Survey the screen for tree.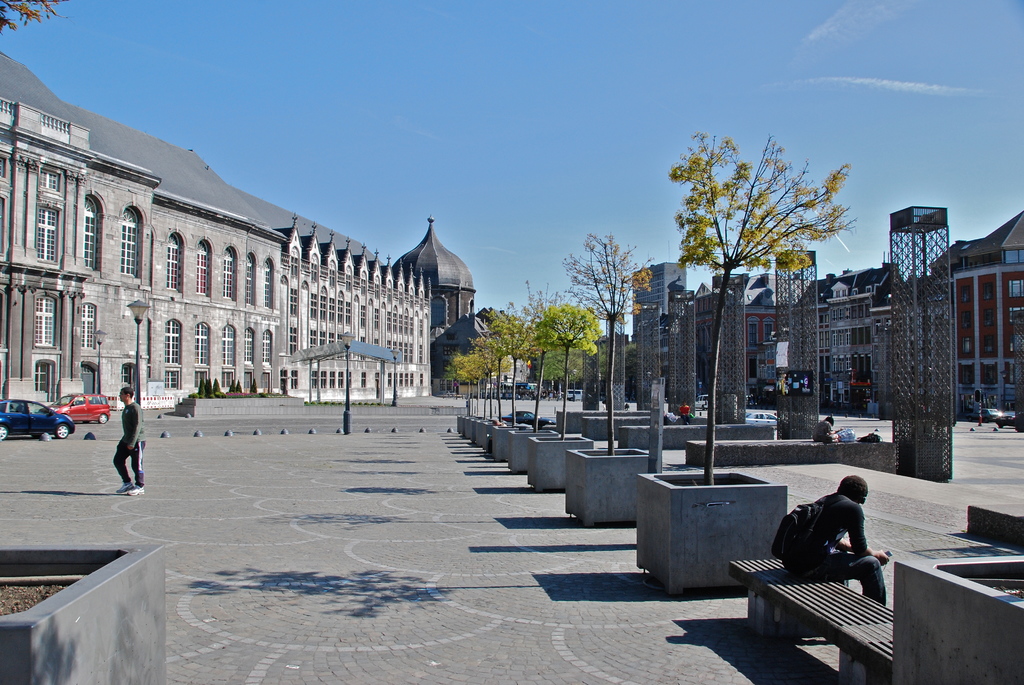
Survey found: bbox=(0, 0, 68, 36).
